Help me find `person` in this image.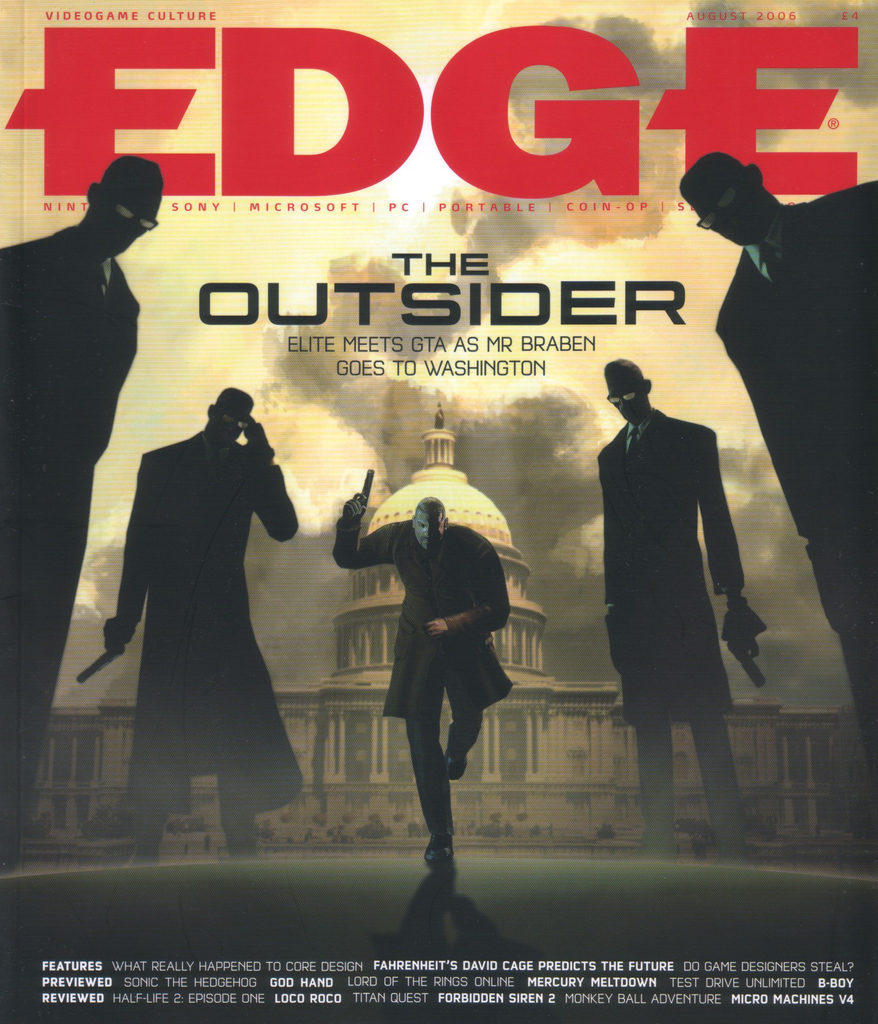
Found it: 65,388,310,853.
